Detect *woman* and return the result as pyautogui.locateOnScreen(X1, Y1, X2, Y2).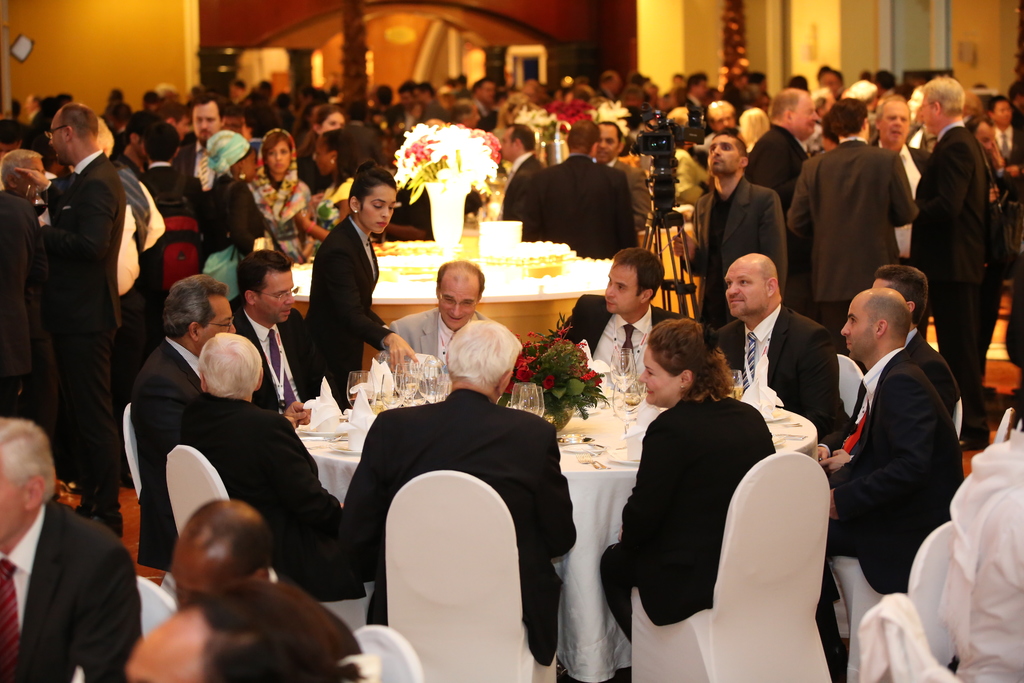
pyautogui.locateOnScreen(196, 130, 273, 314).
